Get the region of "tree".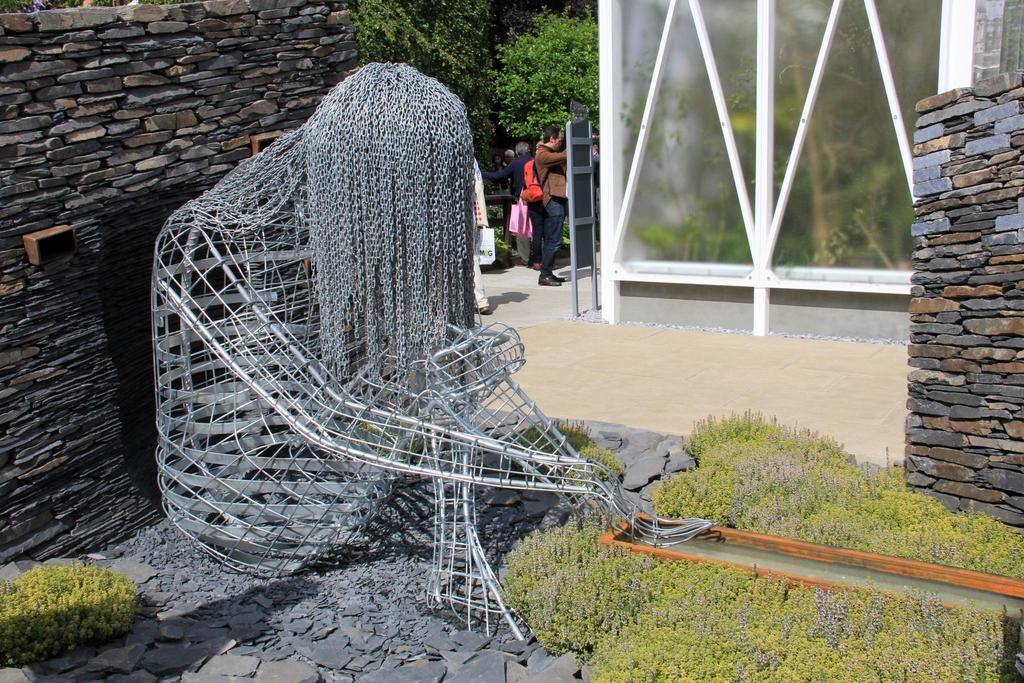
[left=628, top=0, right=934, bottom=295].
